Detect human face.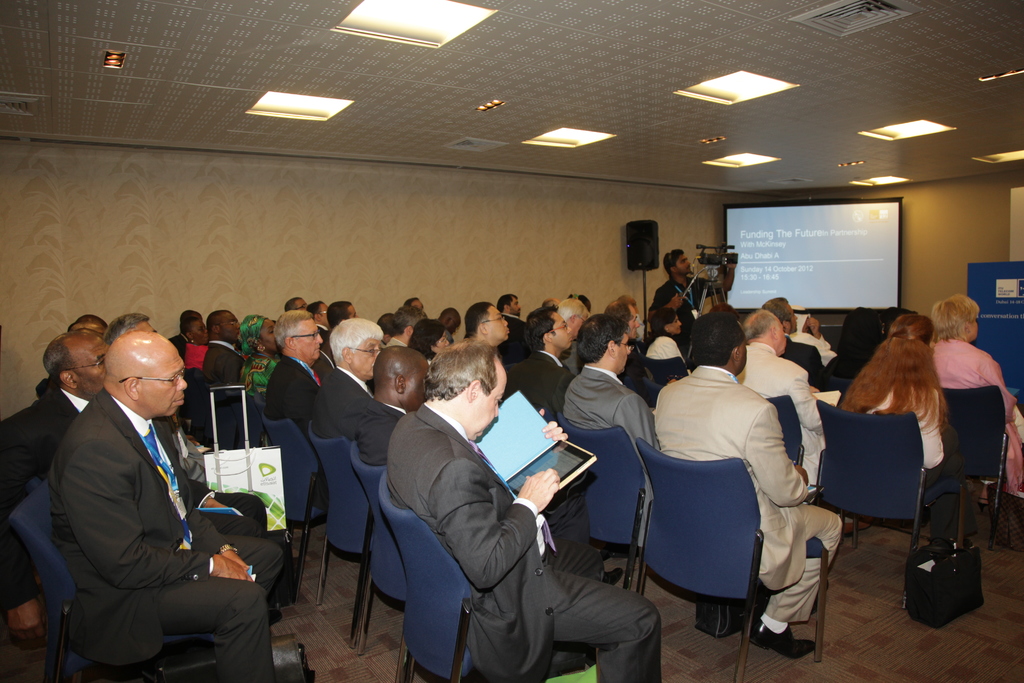
Detected at bbox(776, 324, 788, 352).
